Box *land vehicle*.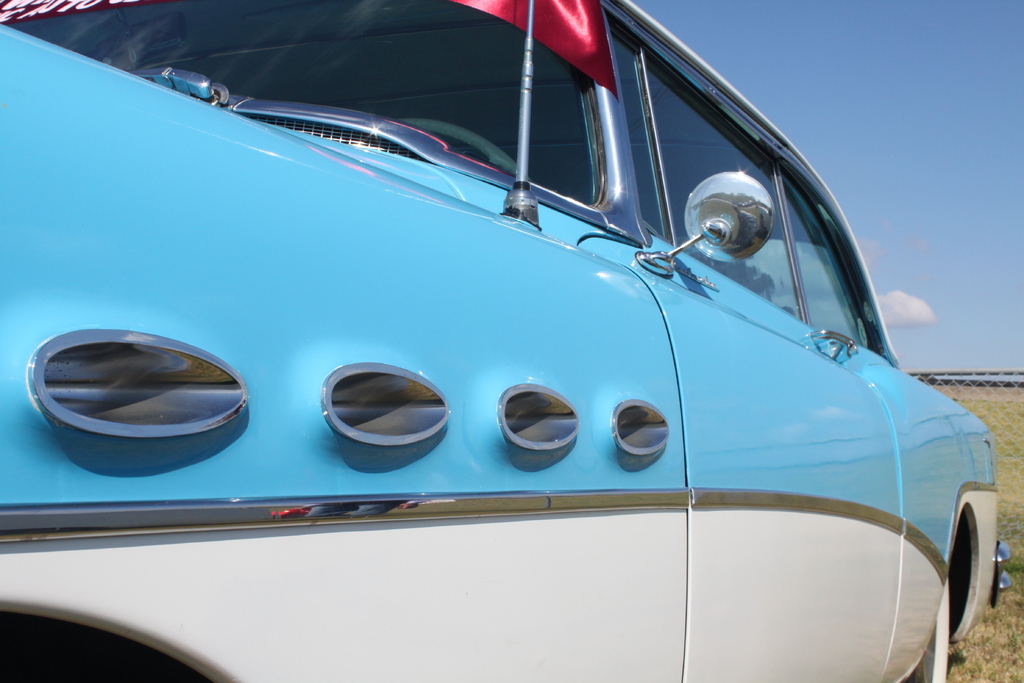
left=74, top=12, right=935, bottom=661.
